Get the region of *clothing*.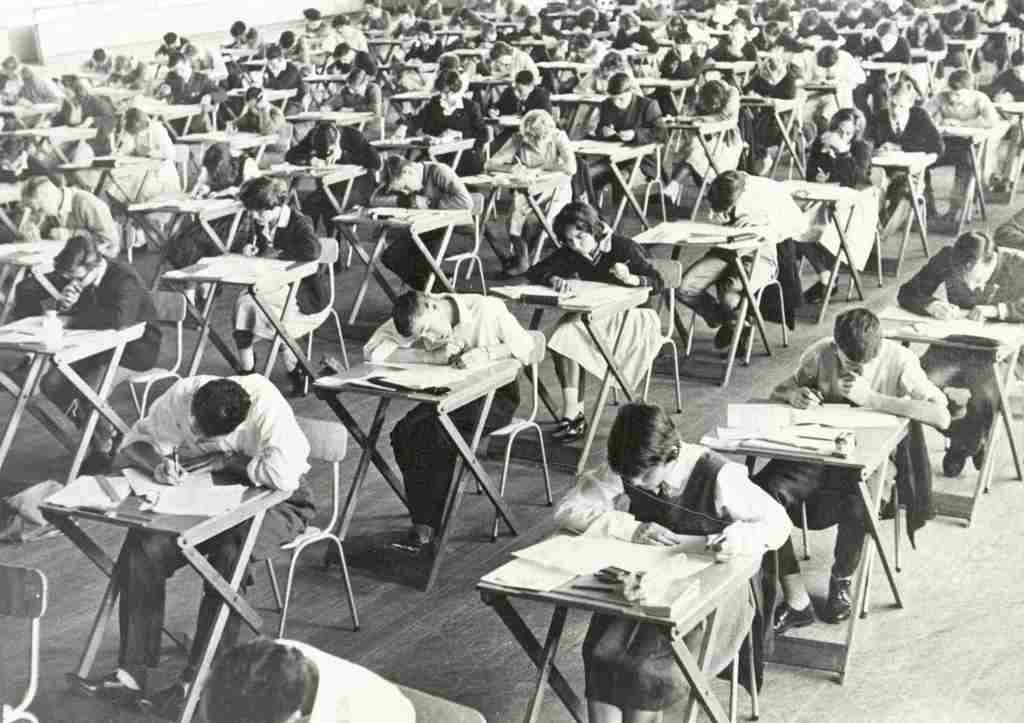
<bbox>598, 95, 674, 191</bbox>.
